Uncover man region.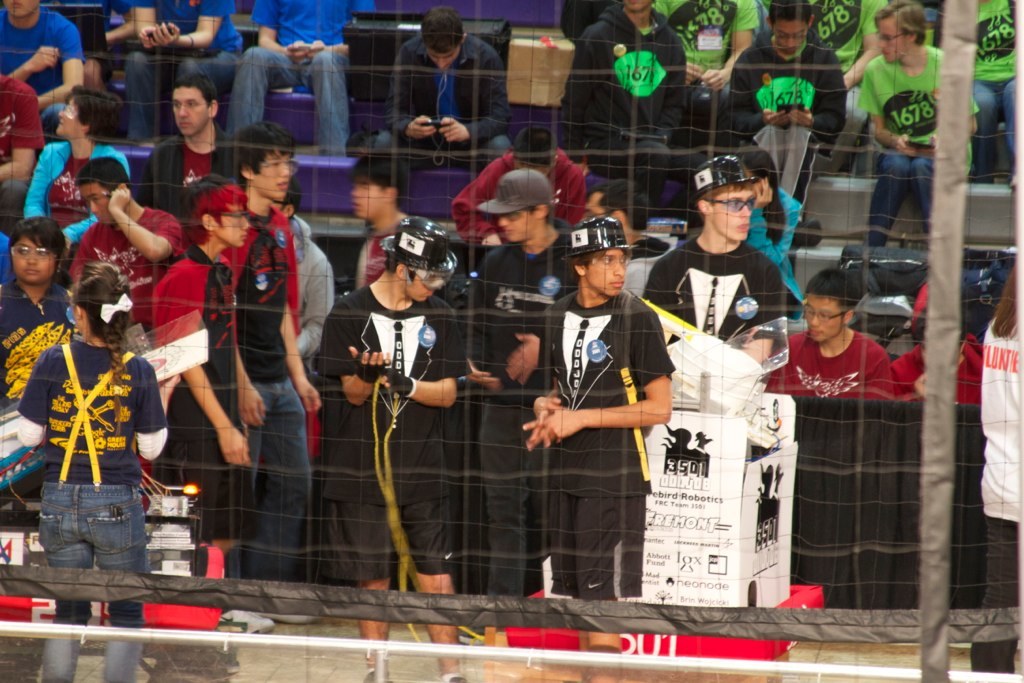
Uncovered: pyautogui.locateOnScreen(0, 0, 122, 124).
